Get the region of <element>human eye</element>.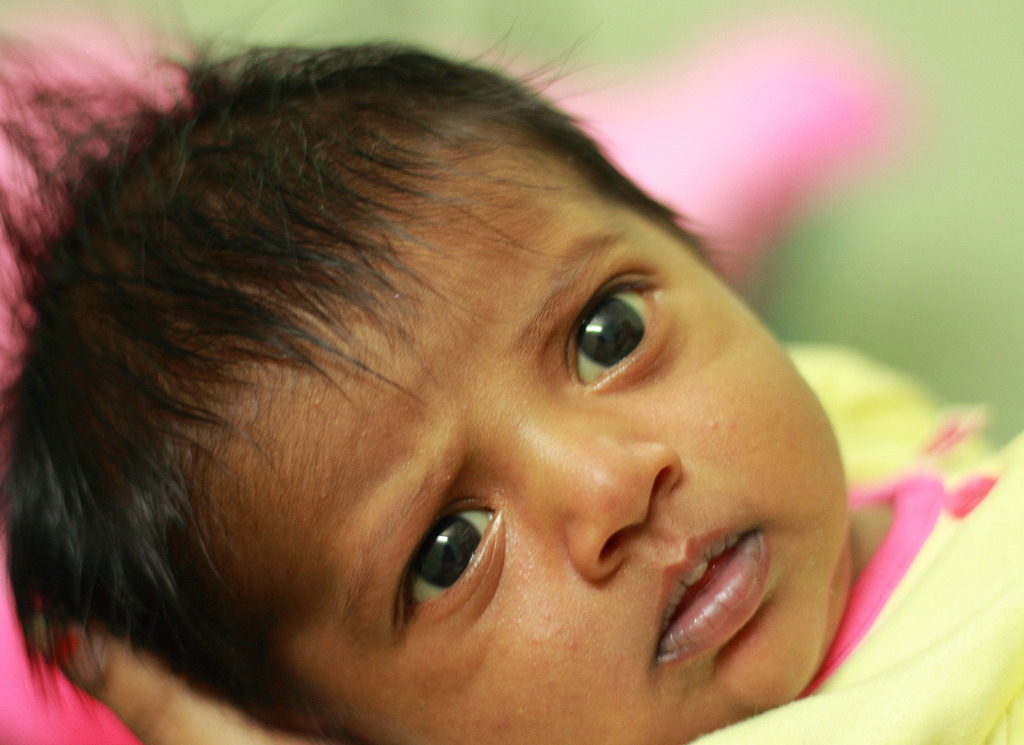
bbox=(582, 290, 678, 406).
